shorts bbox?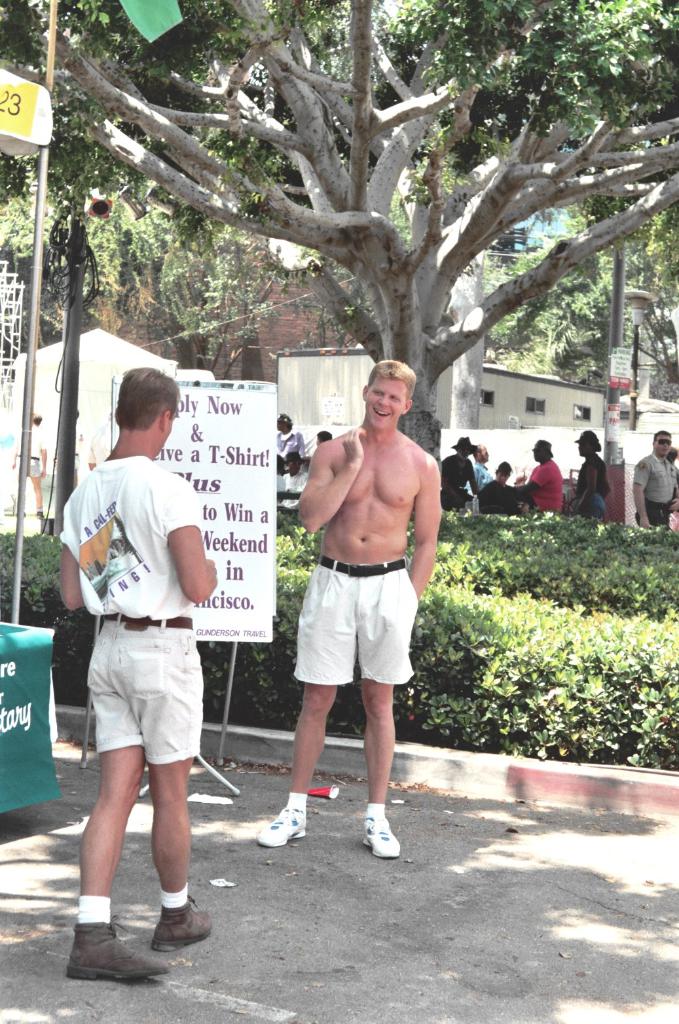
box(470, 494, 483, 516)
